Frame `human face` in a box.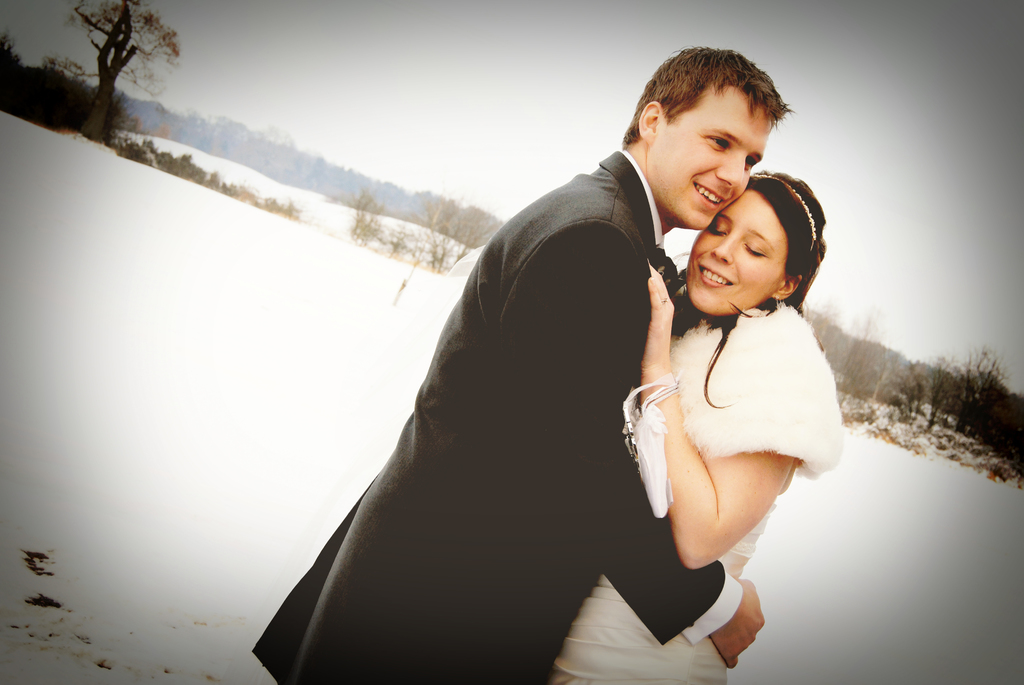
region(658, 87, 774, 228).
